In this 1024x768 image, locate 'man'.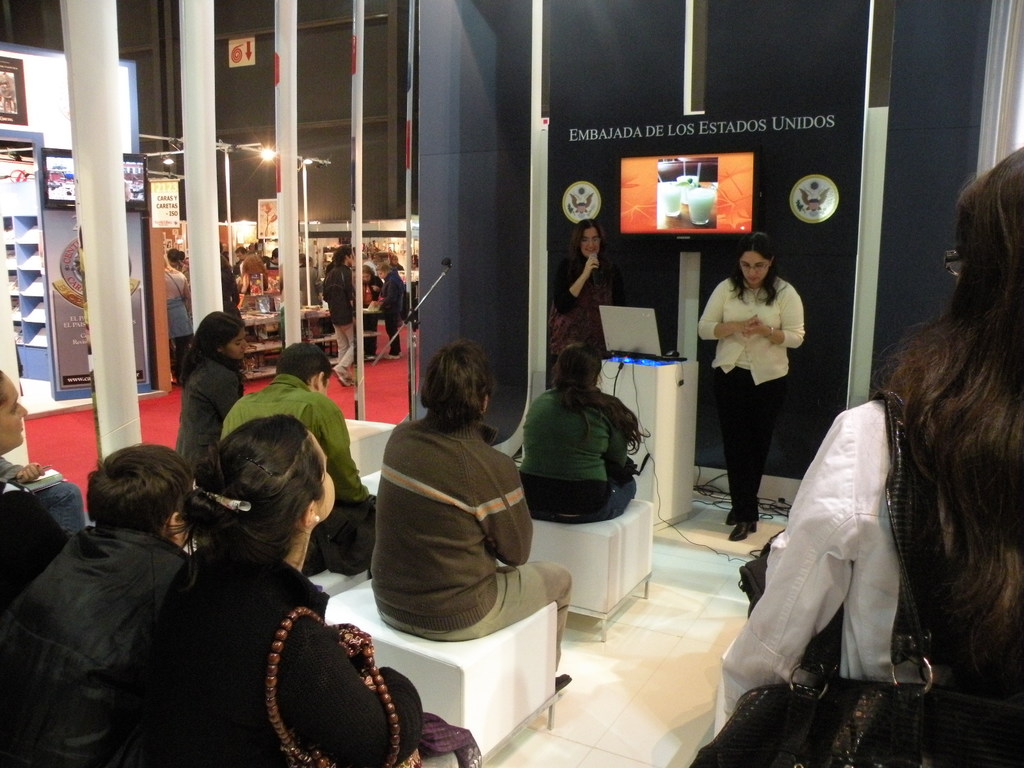
Bounding box: select_region(372, 337, 578, 688).
